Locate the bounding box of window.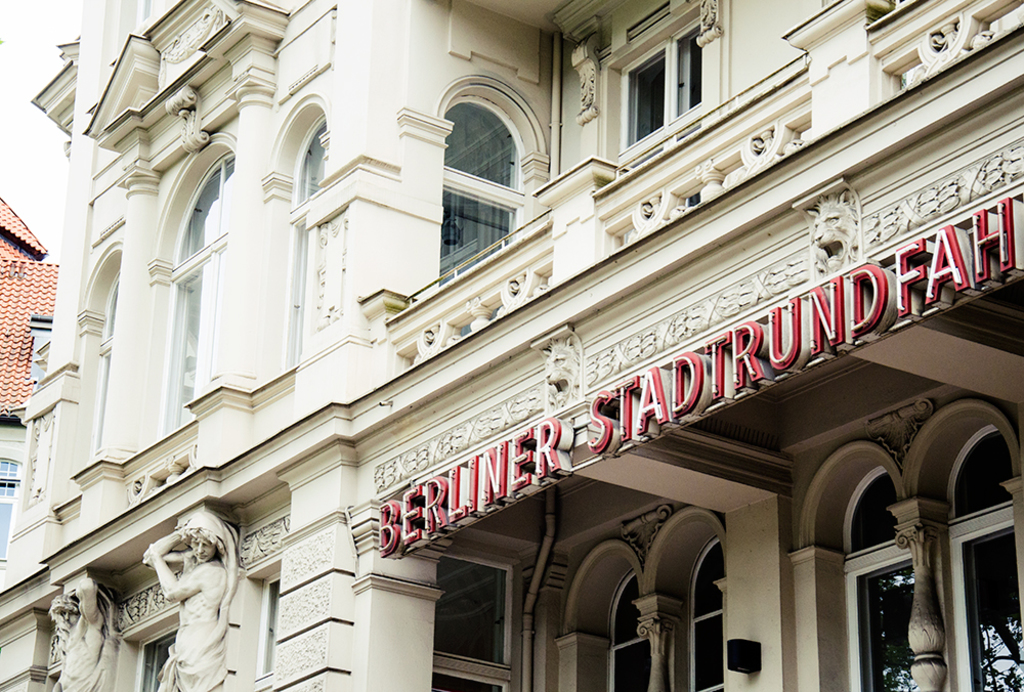
Bounding box: pyautogui.locateOnScreen(136, 620, 177, 691).
